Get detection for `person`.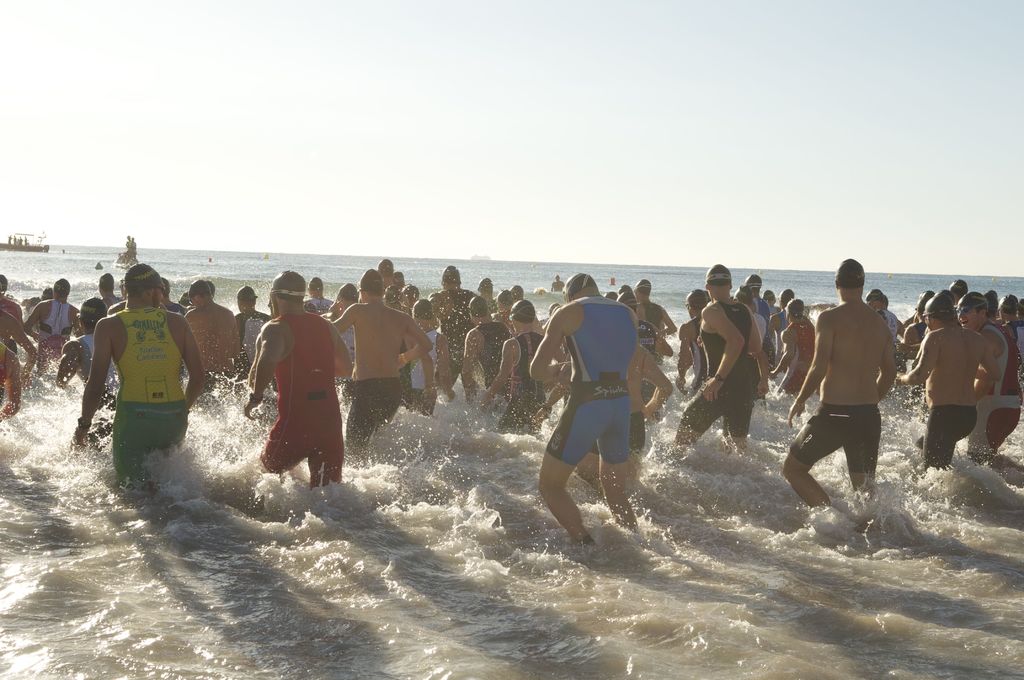
Detection: {"x1": 483, "y1": 314, "x2": 553, "y2": 435}.
